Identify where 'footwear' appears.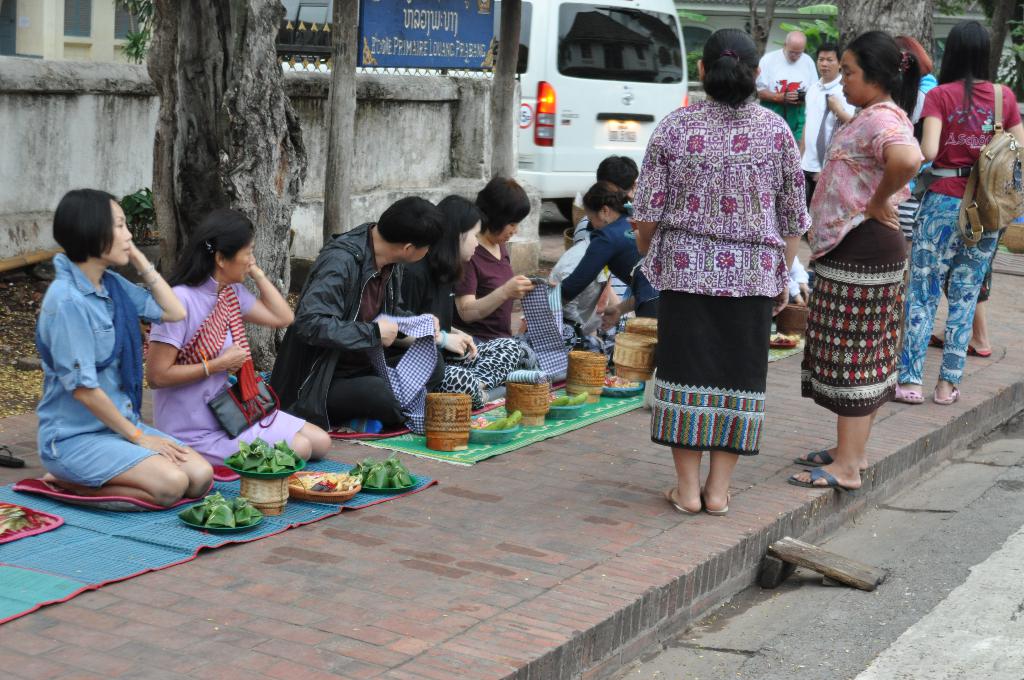
Appears at <box>792,446,870,479</box>.
